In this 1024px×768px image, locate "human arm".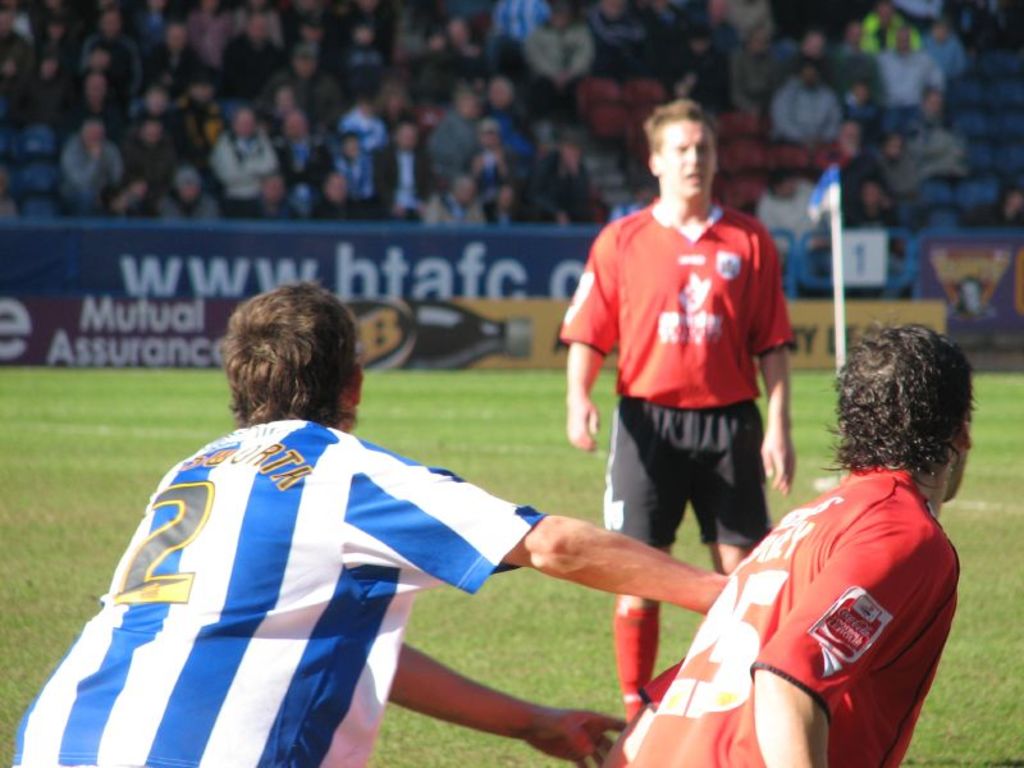
Bounding box: 257:123:274:168.
